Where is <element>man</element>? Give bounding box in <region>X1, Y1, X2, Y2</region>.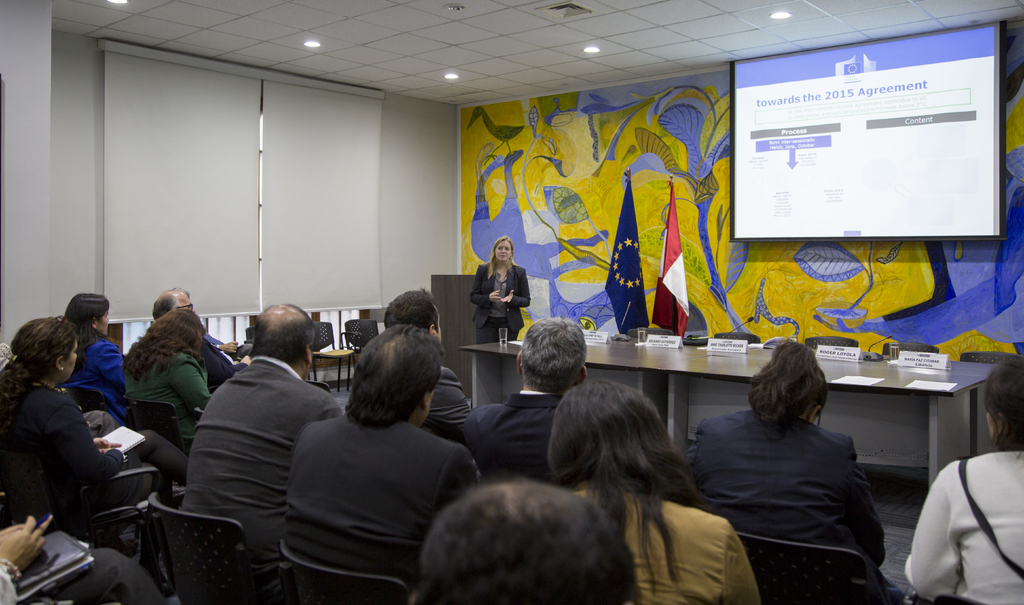
<region>383, 287, 476, 433</region>.
